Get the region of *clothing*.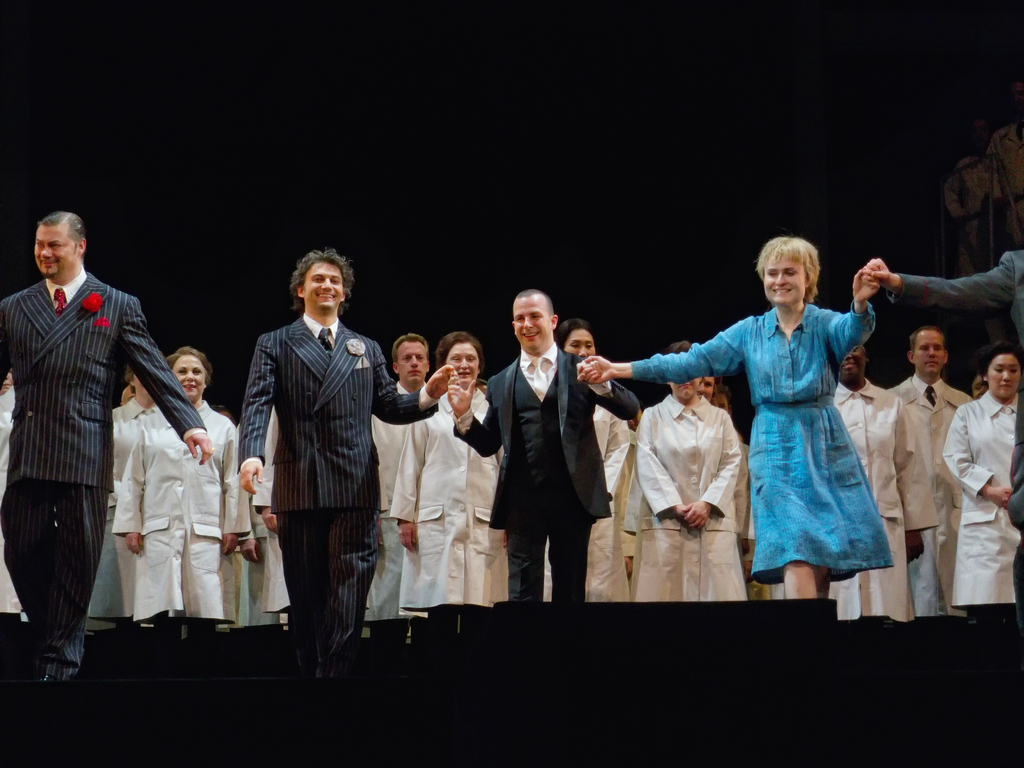
(454, 327, 663, 618).
